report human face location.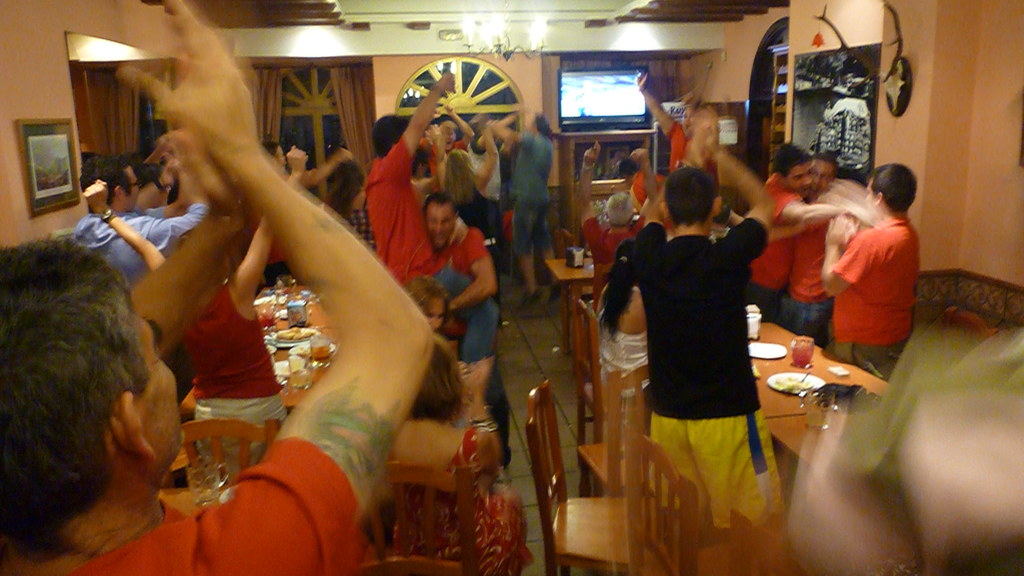
Report: 785/166/814/196.
